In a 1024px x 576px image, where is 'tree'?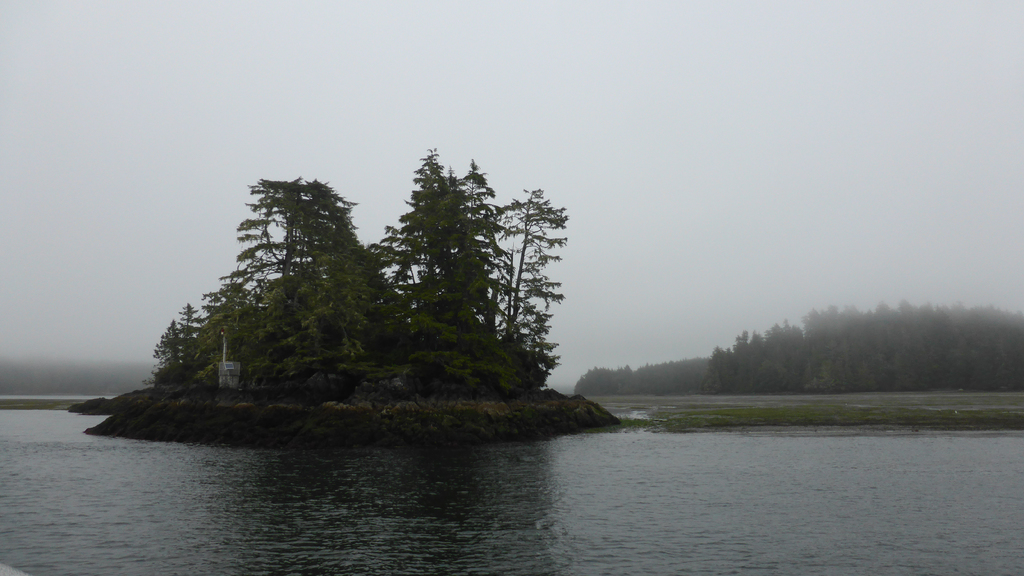
(x1=356, y1=138, x2=566, y2=413).
